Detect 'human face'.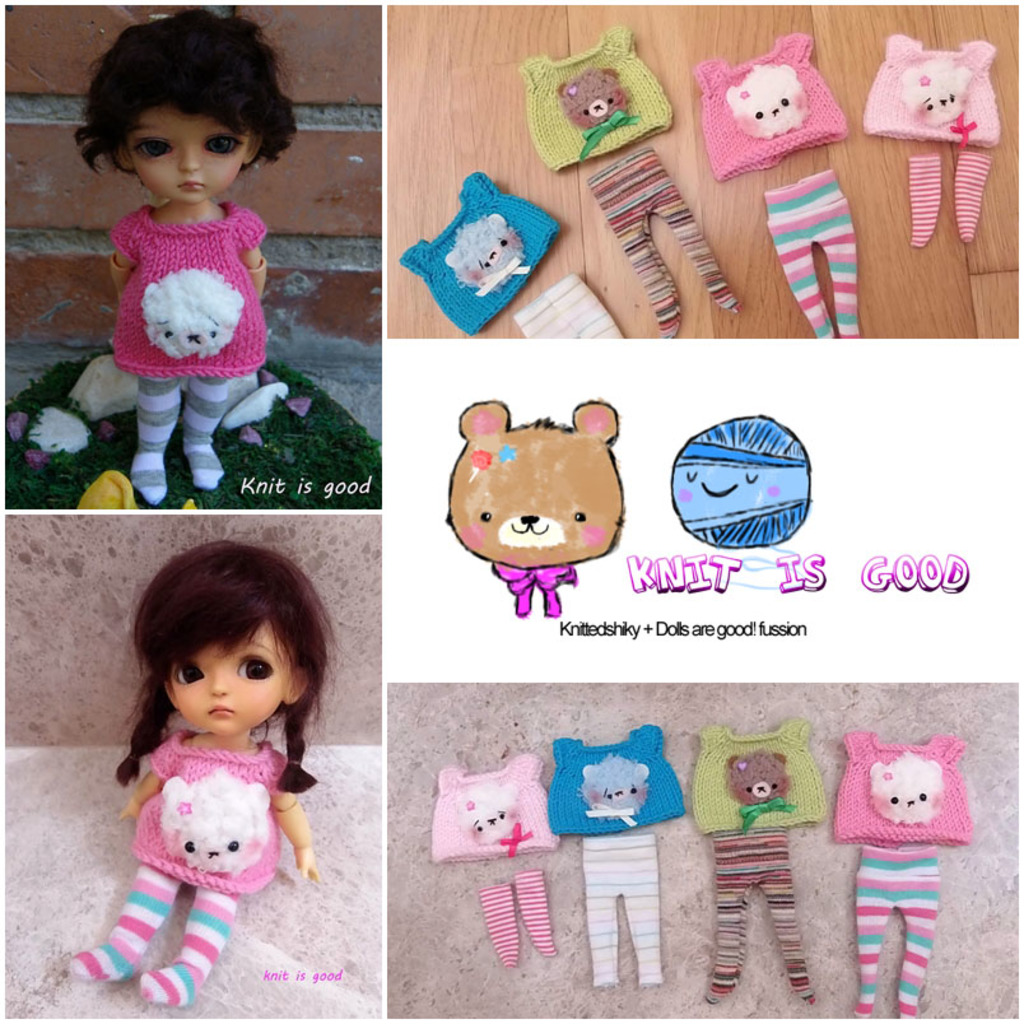
Detected at box=[125, 90, 274, 199].
